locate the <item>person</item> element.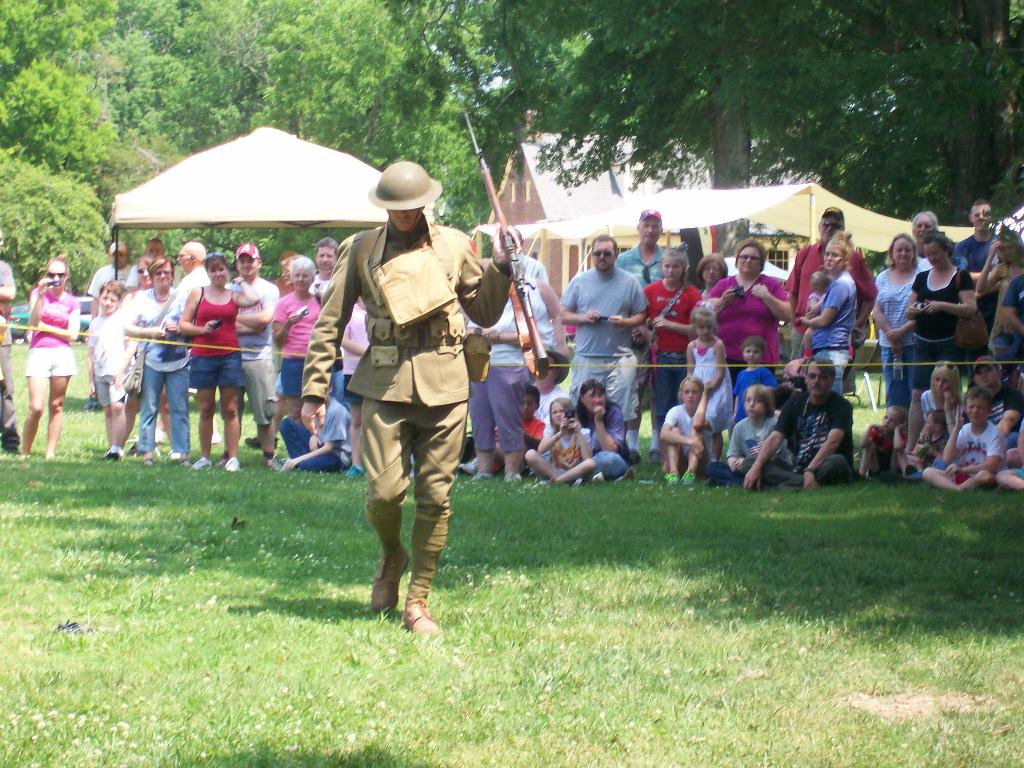
Element bbox: [left=267, top=253, right=298, bottom=299].
